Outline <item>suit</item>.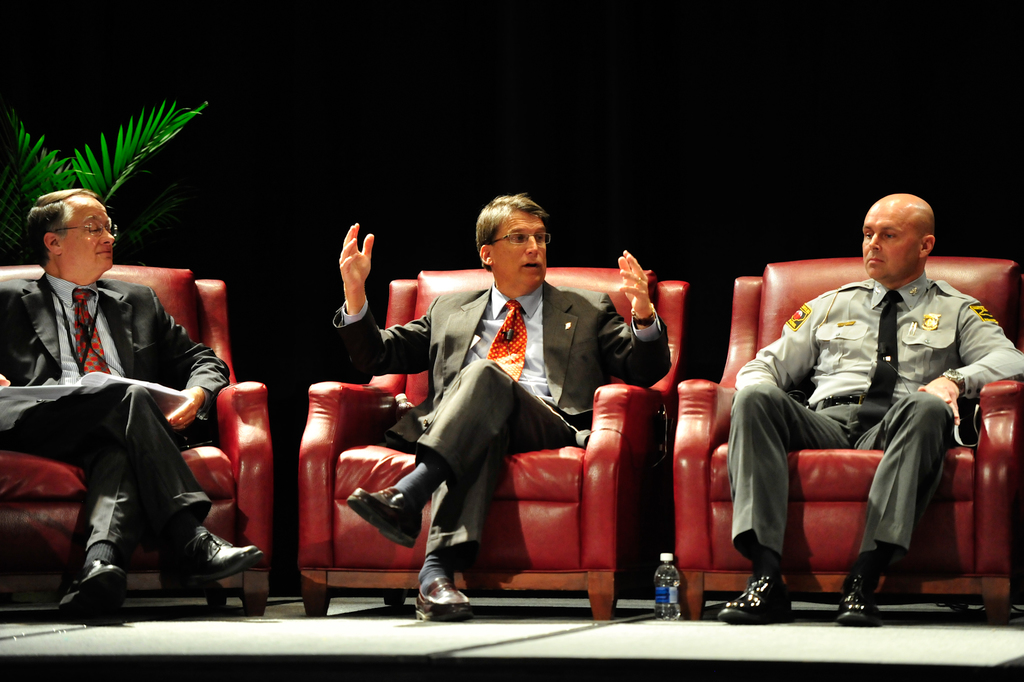
Outline: x1=18, y1=224, x2=227, y2=612.
